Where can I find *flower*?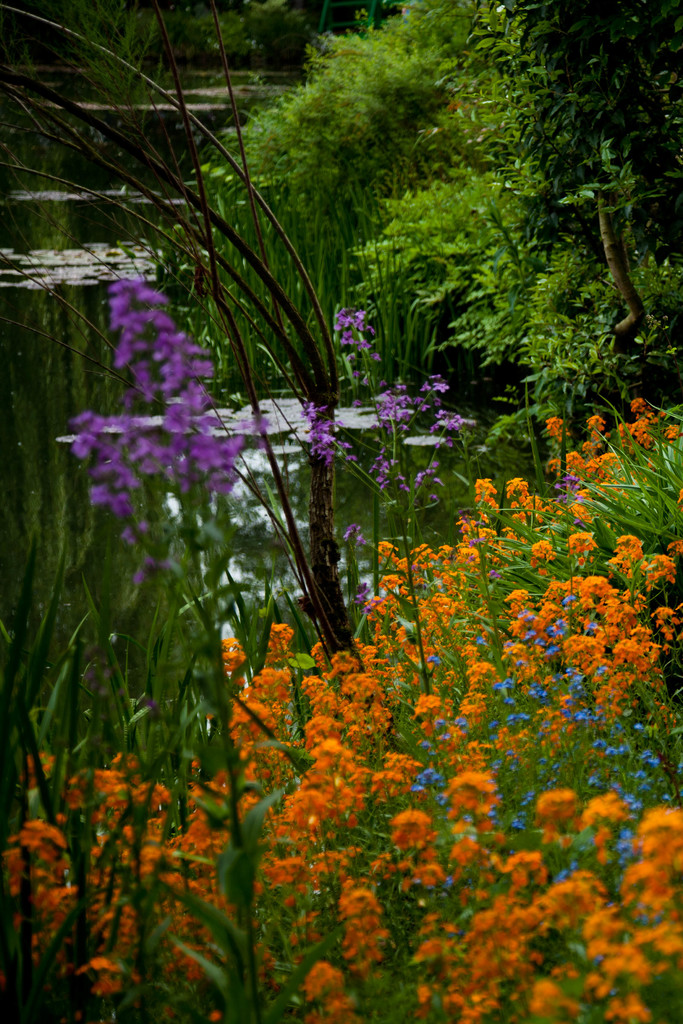
You can find it at pyautogui.locateOnScreen(144, 693, 163, 725).
